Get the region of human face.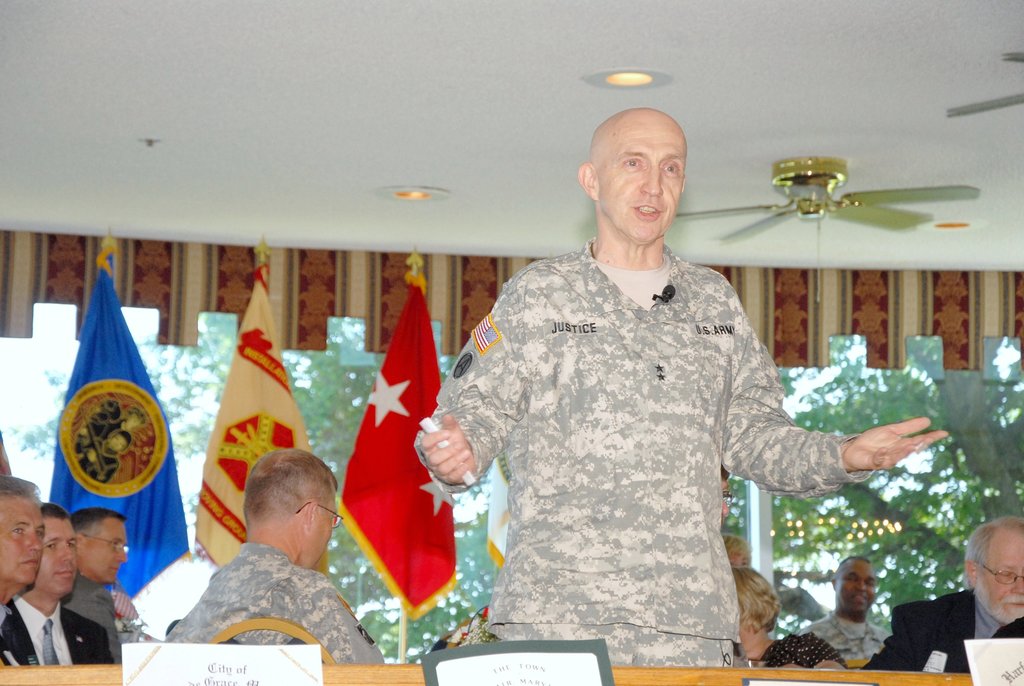
l=842, t=566, r=871, b=610.
